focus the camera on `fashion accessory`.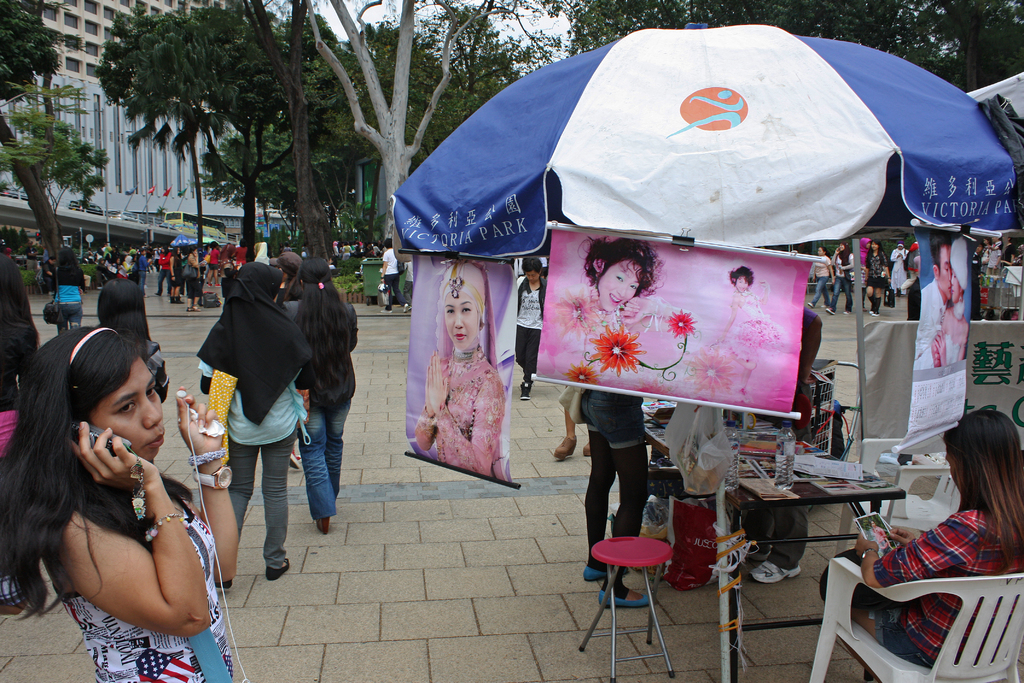
Focus region: crop(319, 516, 332, 533).
